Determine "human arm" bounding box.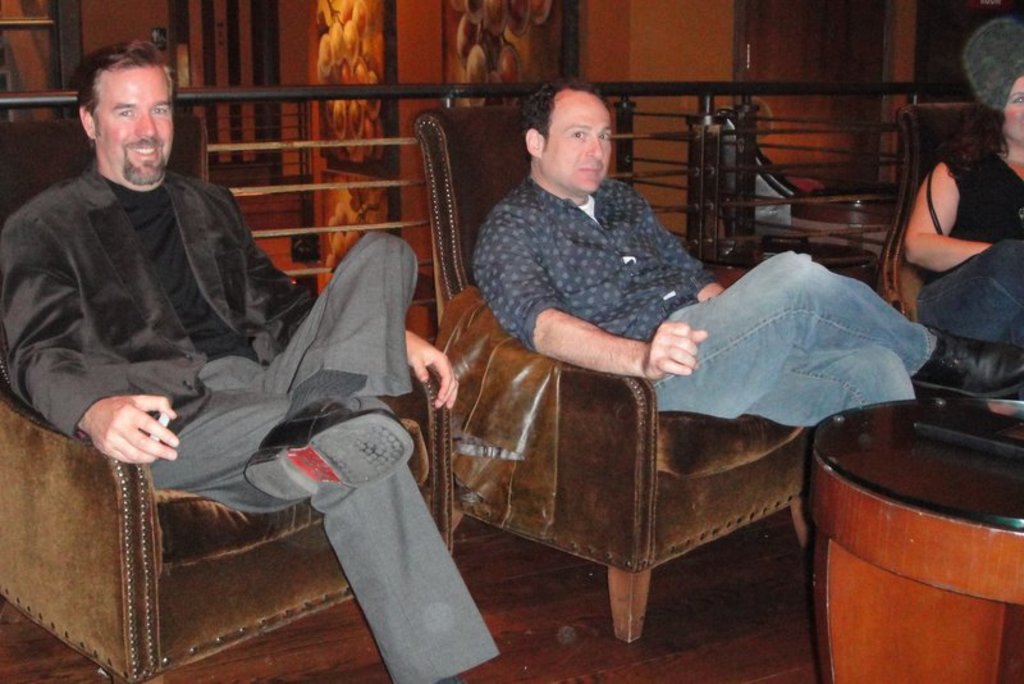
Determined: locate(654, 223, 730, 305).
